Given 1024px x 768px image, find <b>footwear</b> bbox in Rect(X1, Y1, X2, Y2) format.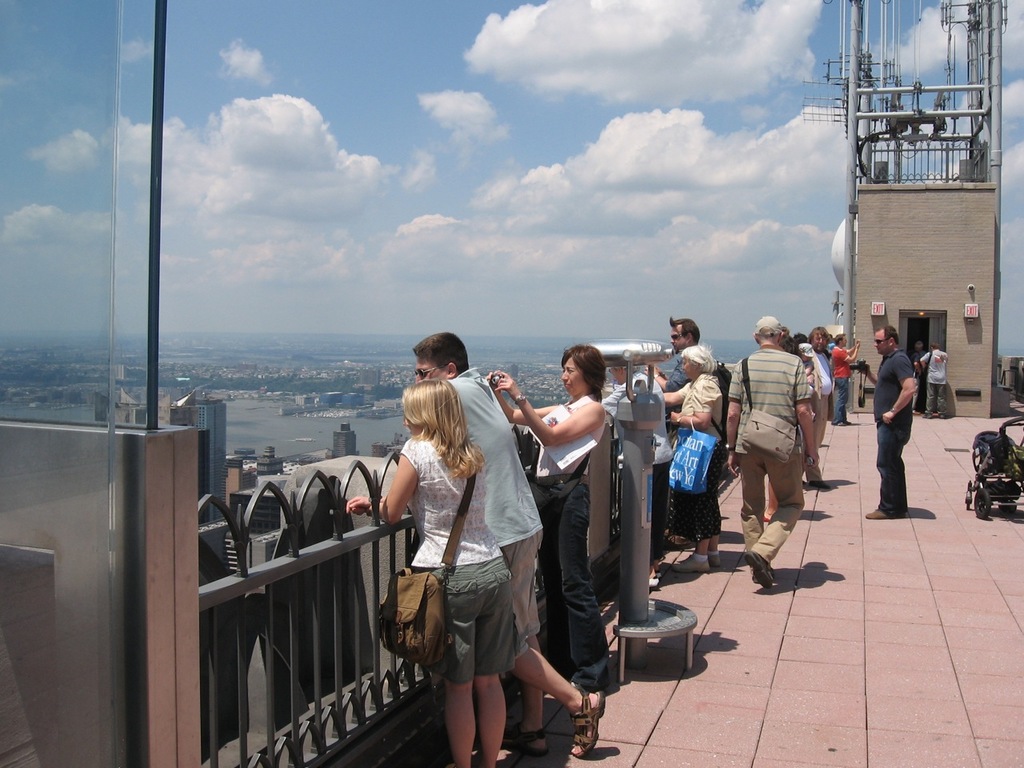
Rect(703, 550, 722, 570).
